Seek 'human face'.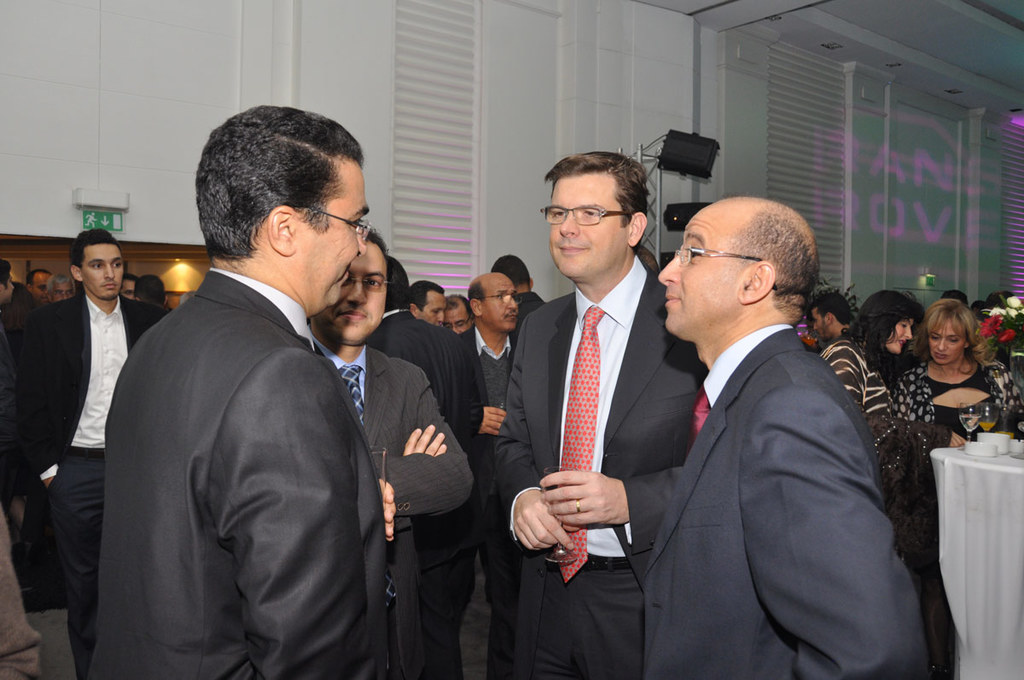
detection(657, 211, 736, 334).
